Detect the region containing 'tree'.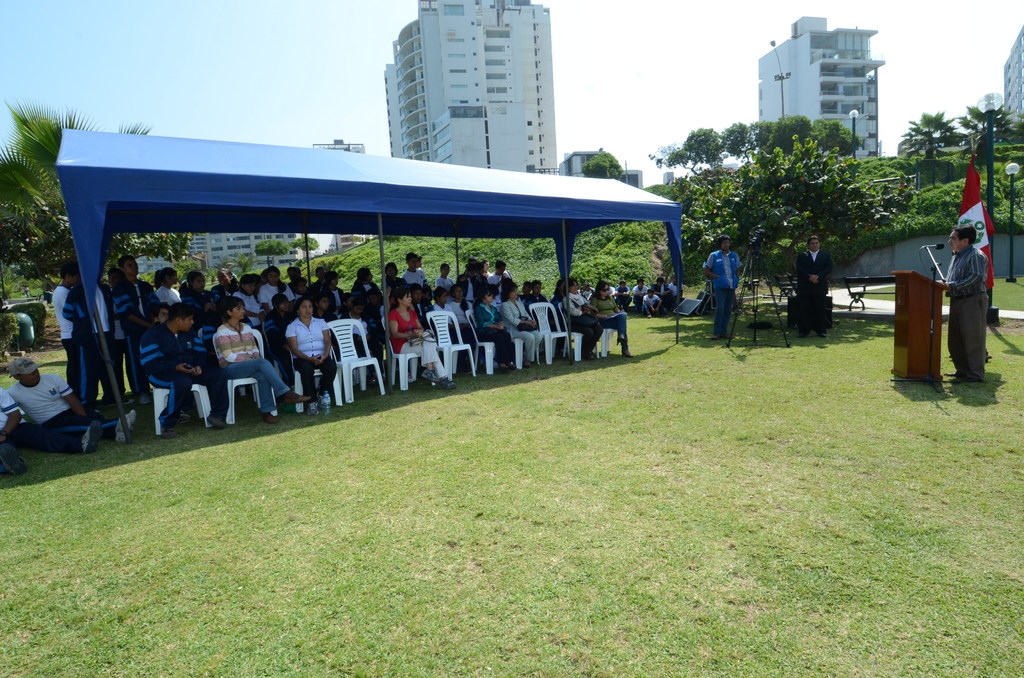
<region>669, 127, 729, 175</region>.
